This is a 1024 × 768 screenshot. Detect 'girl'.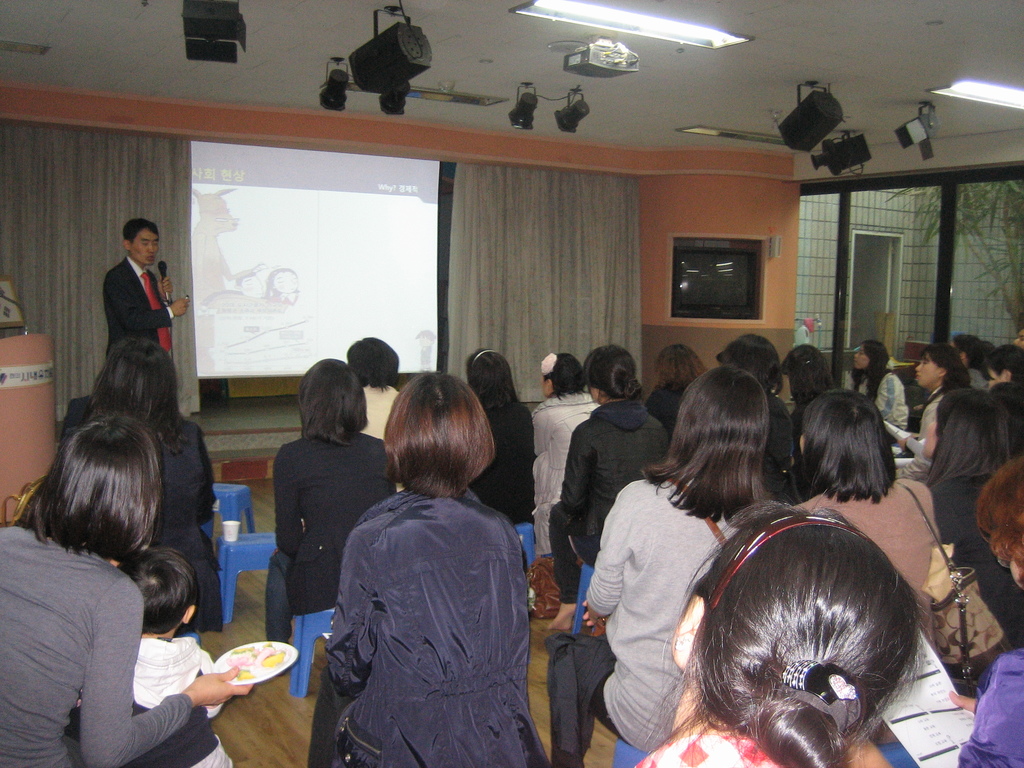
(left=260, top=267, right=298, bottom=307).
